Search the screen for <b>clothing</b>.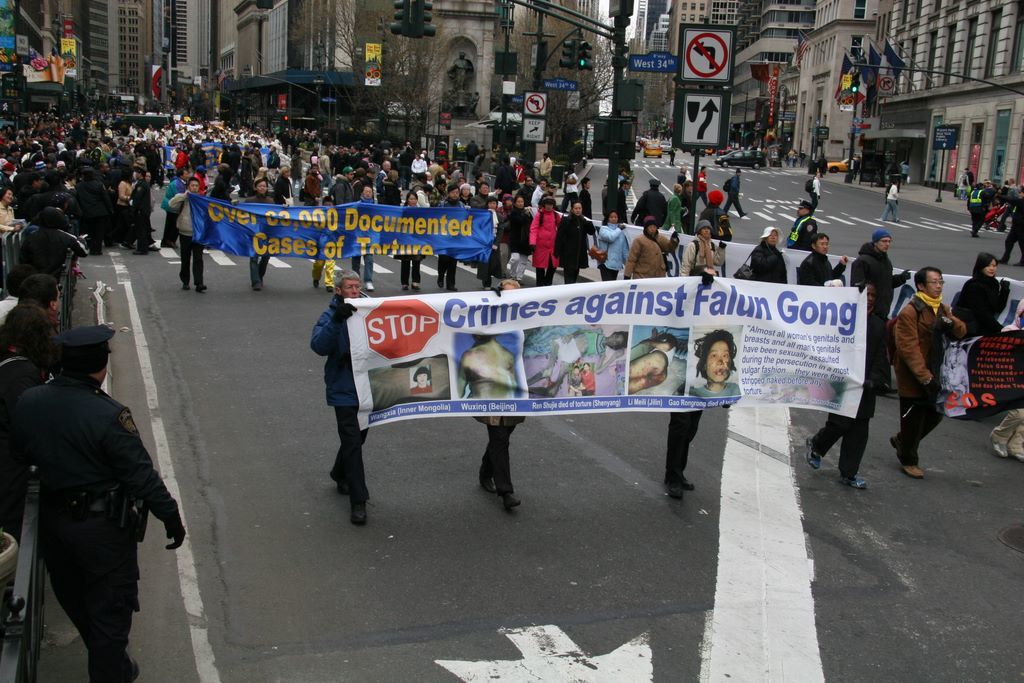
Found at select_region(657, 307, 717, 493).
